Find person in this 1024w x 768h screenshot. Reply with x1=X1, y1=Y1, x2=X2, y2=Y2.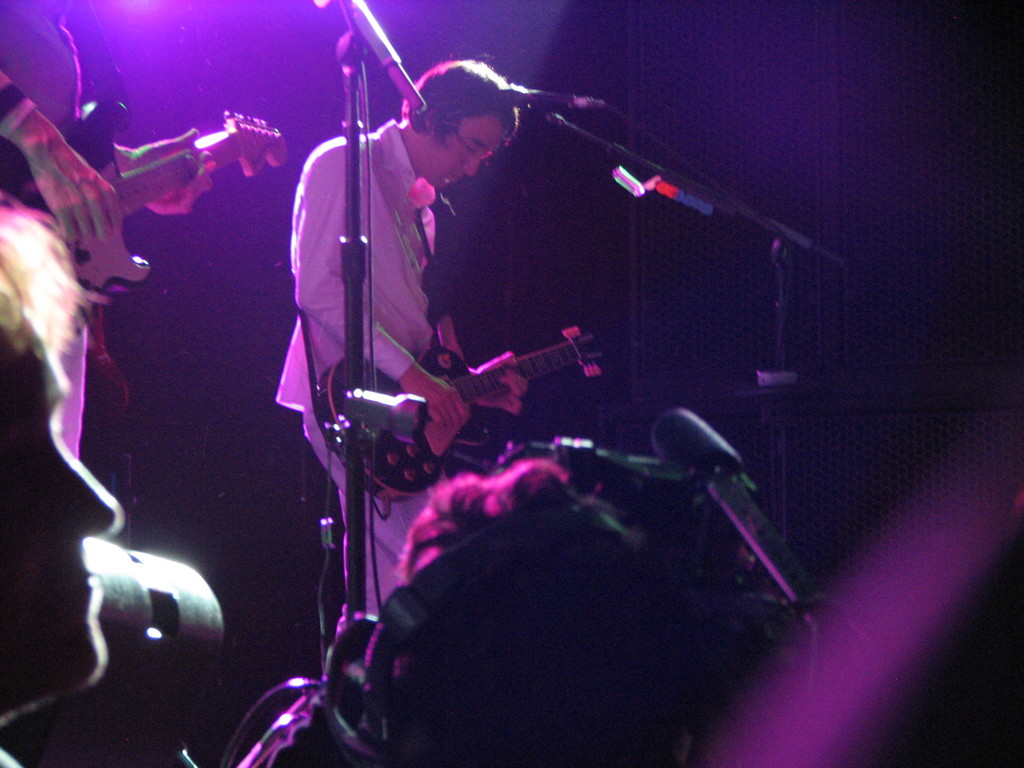
x1=292, y1=11, x2=544, y2=679.
